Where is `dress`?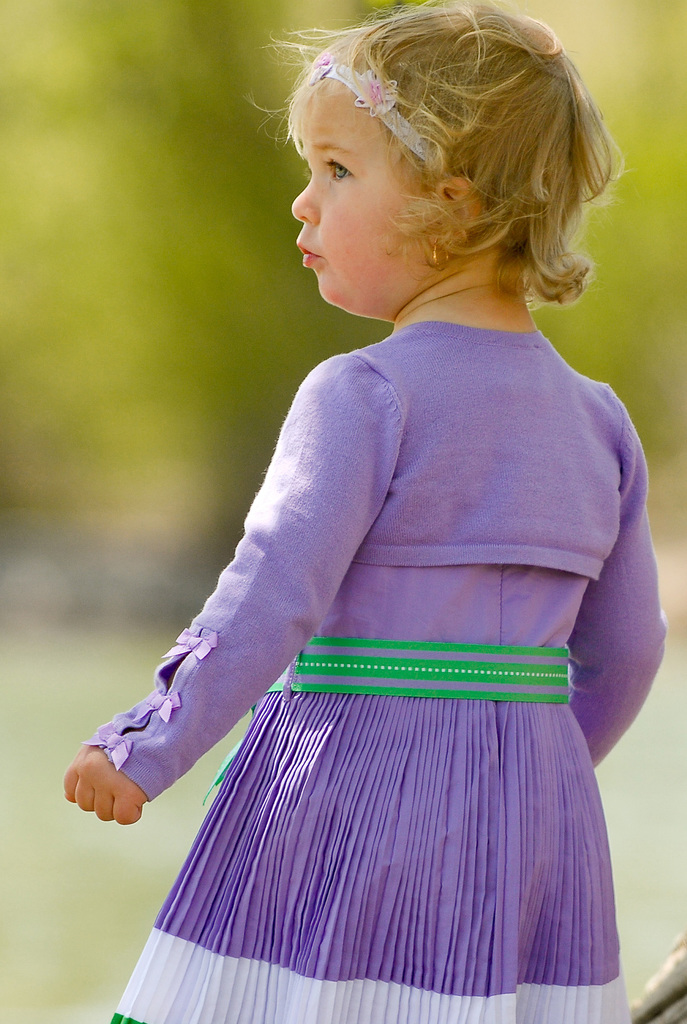
(103,572,629,1023).
